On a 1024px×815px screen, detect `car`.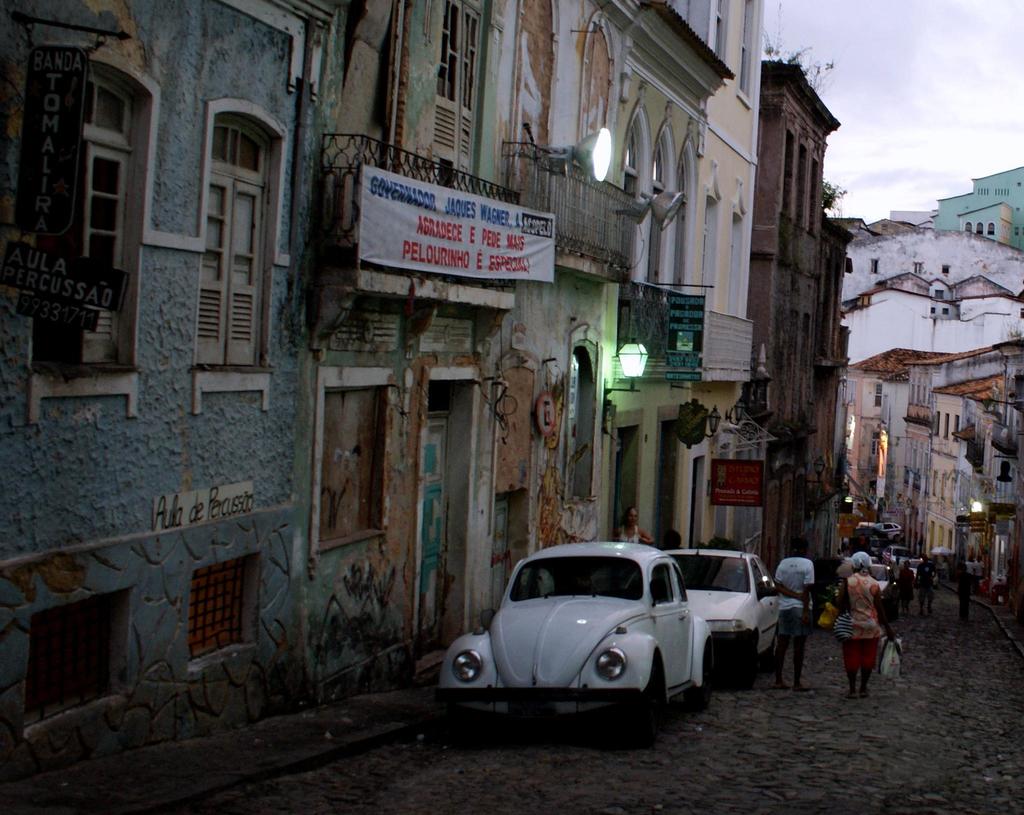
BBox(876, 524, 903, 542).
